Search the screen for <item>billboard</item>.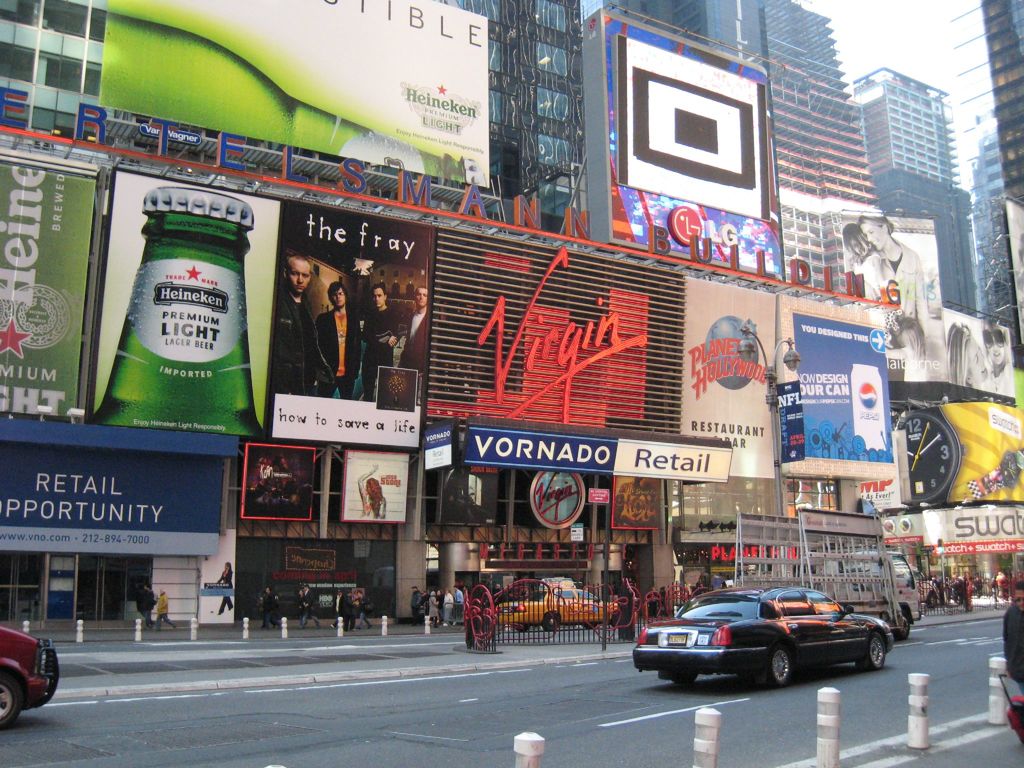
Found at 426:224:675:436.
